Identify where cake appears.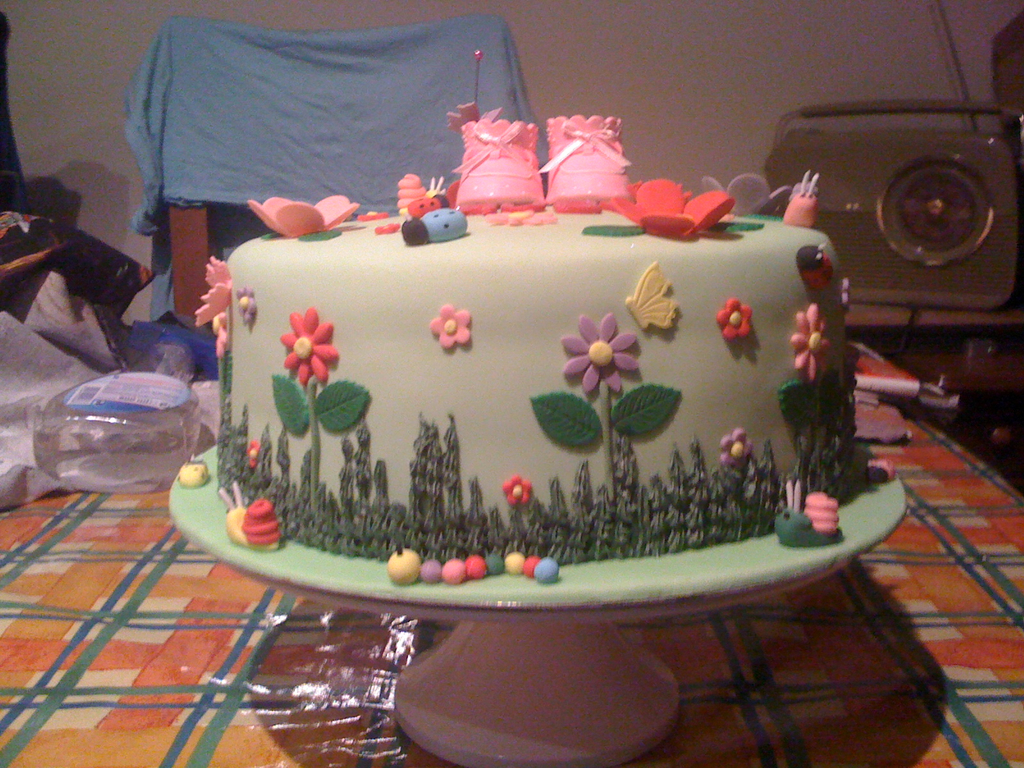
Appears at rect(168, 50, 908, 611).
